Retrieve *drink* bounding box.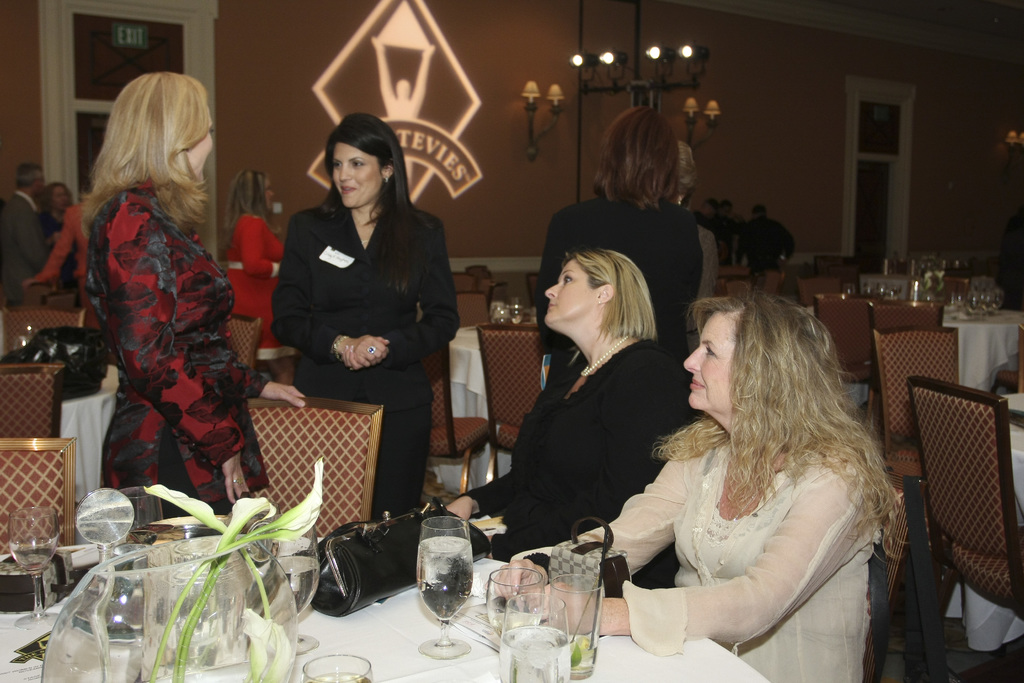
Bounding box: (left=510, top=294, right=525, bottom=327).
